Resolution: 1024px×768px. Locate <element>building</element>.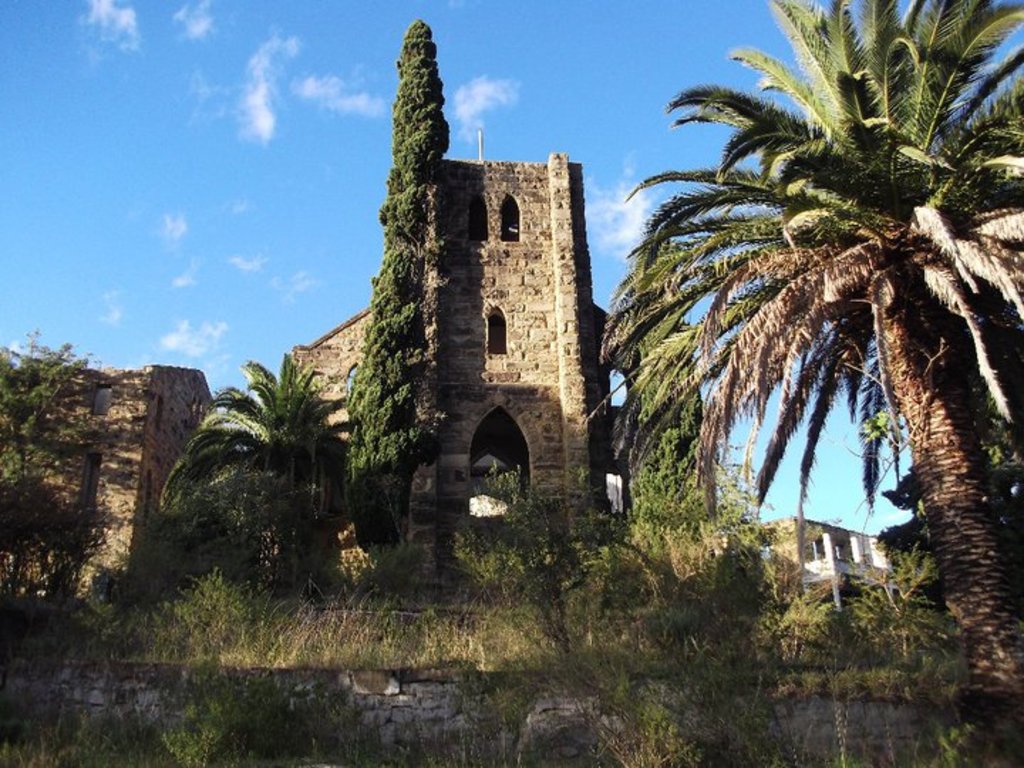
(x1=13, y1=366, x2=216, y2=613).
